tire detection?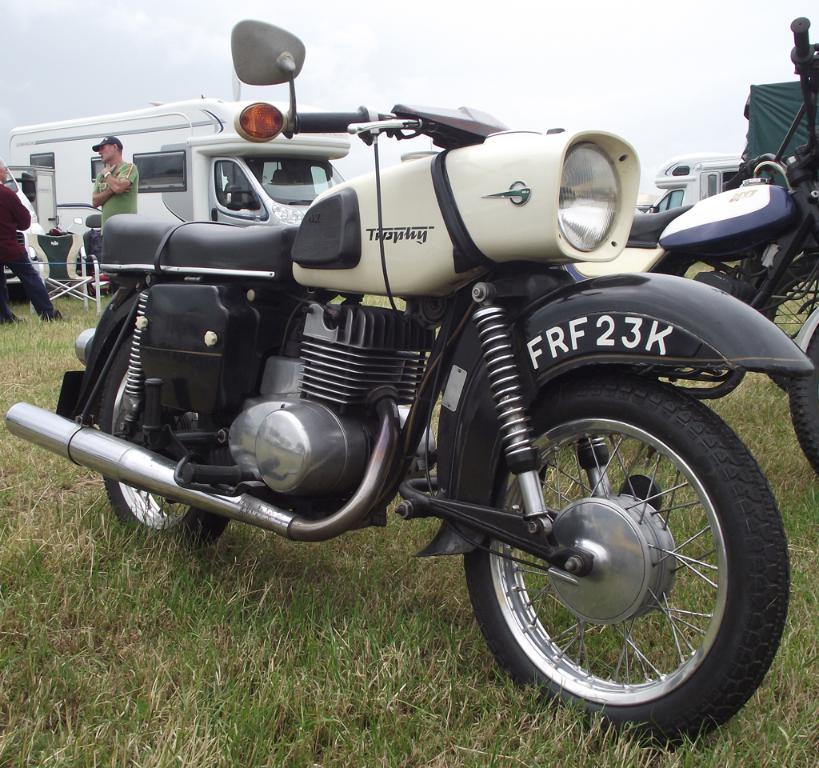
(left=467, top=364, right=786, bottom=749)
